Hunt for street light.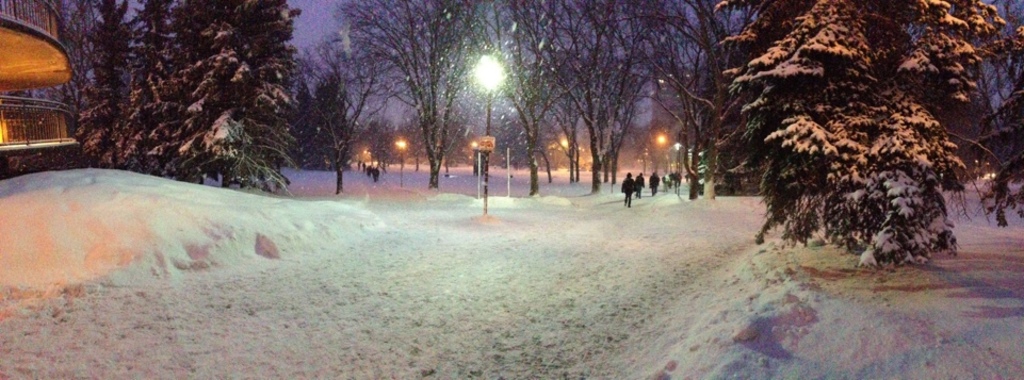
Hunted down at <region>396, 132, 406, 184</region>.
